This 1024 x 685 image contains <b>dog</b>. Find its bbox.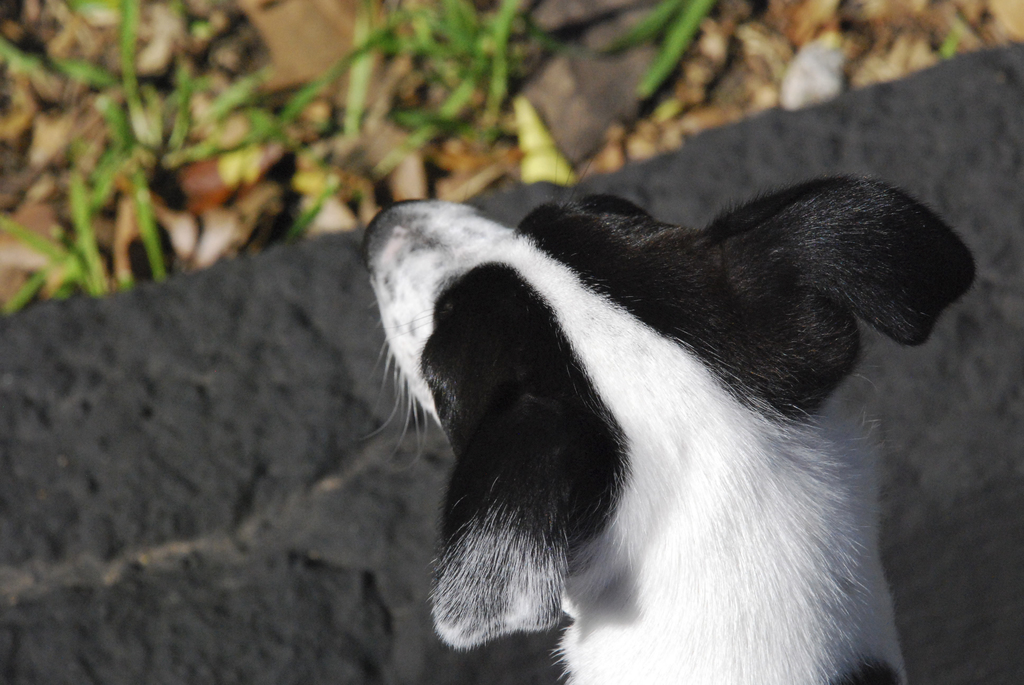
bbox=(361, 137, 979, 684).
